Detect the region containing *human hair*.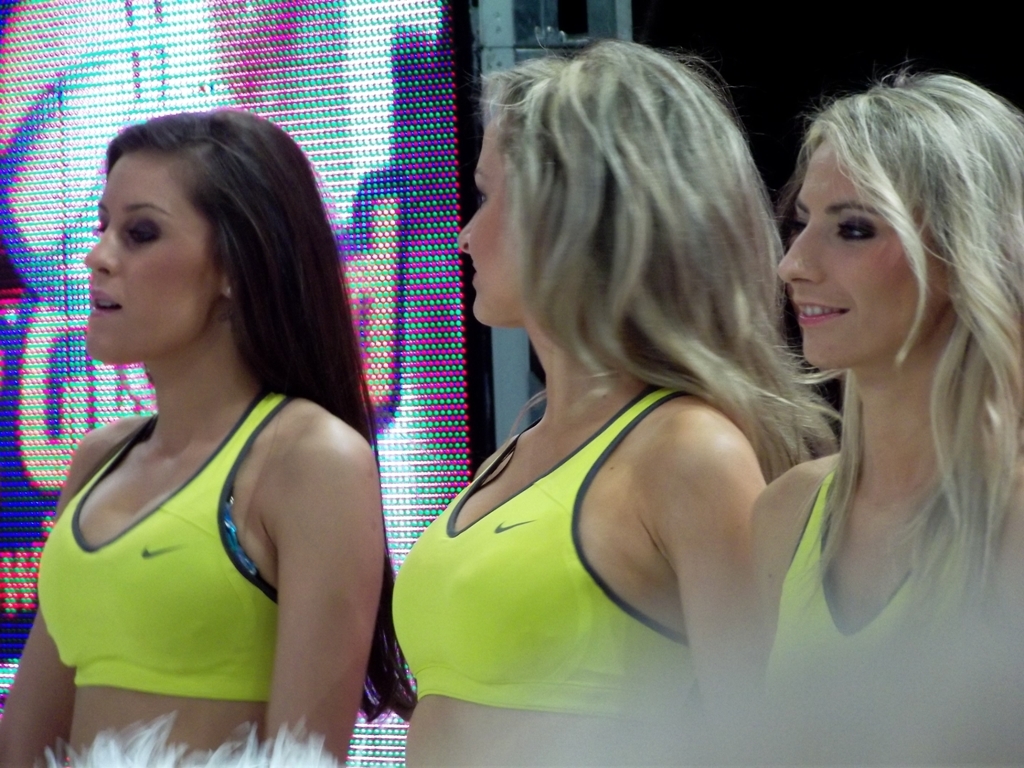
(x1=461, y1=34, x2=800, y2=535).
